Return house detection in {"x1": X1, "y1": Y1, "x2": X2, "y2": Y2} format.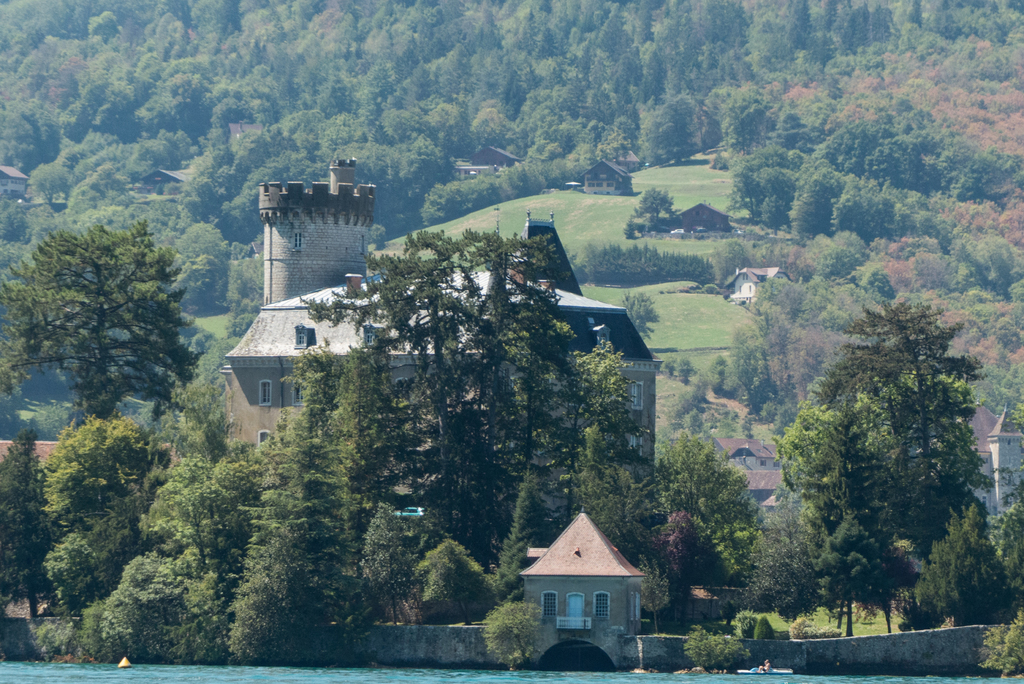
{"x1": 136, "y1": 163, "x2": 204, "y2": 188}.
